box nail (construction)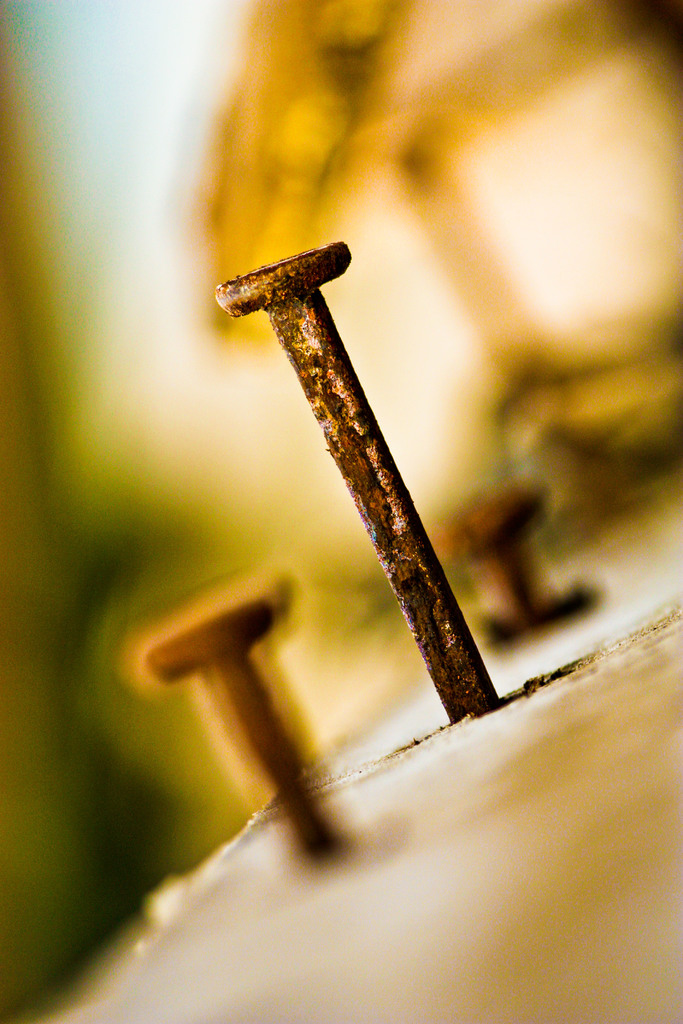
[x1=421, y1=461, x2=556, y2=622]
